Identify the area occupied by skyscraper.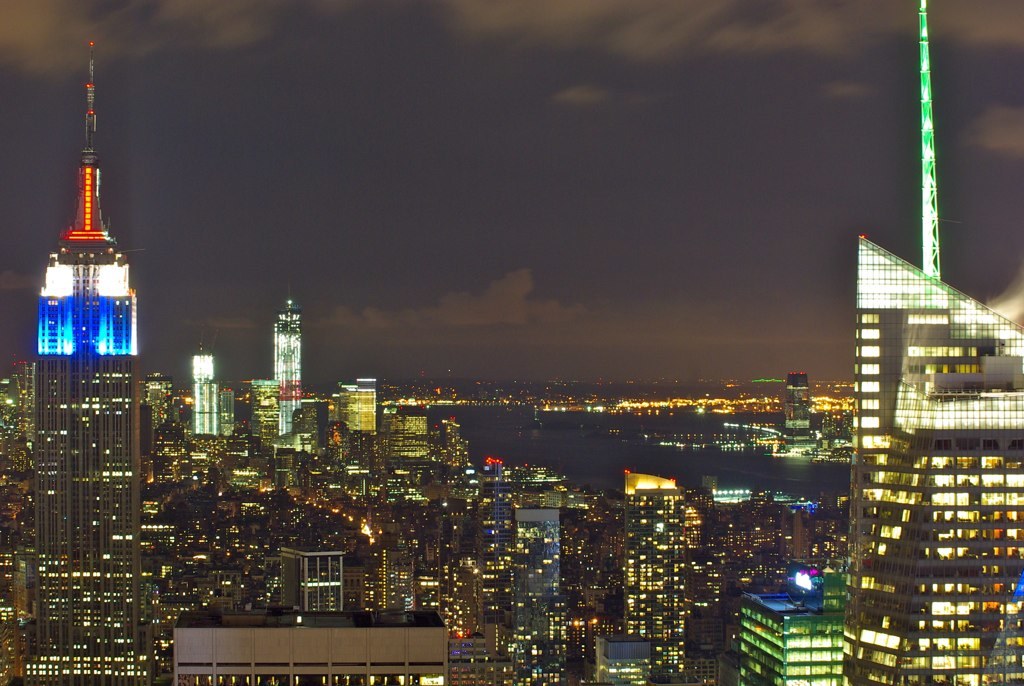
Area: Rect(781, 373, 816, 427).
